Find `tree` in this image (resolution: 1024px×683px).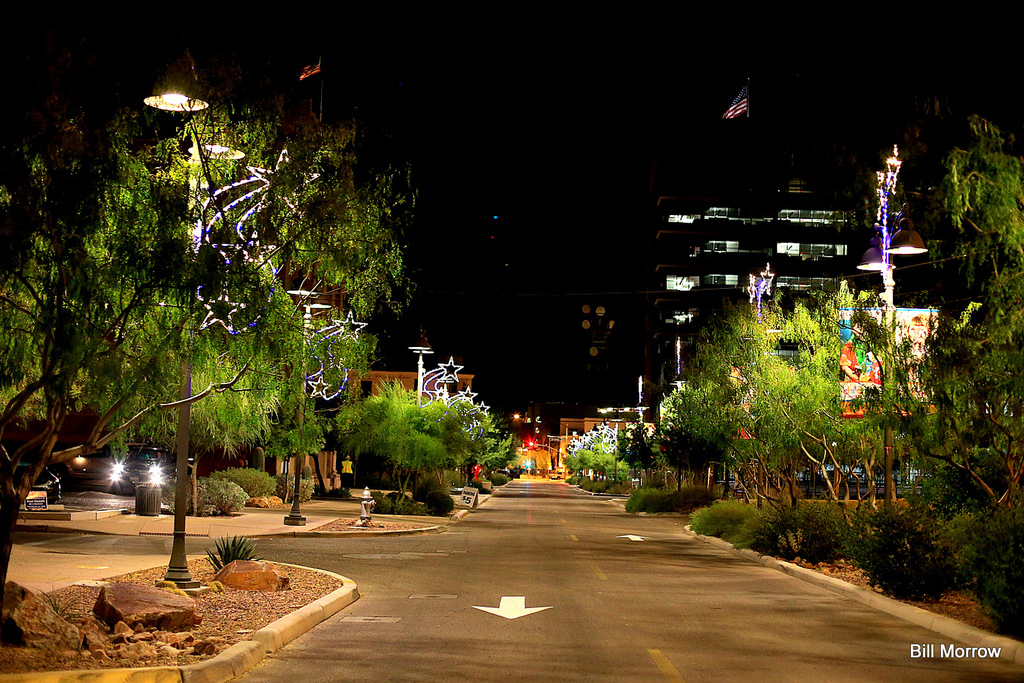
[left=335, top=374, right=474, bottom=511].
